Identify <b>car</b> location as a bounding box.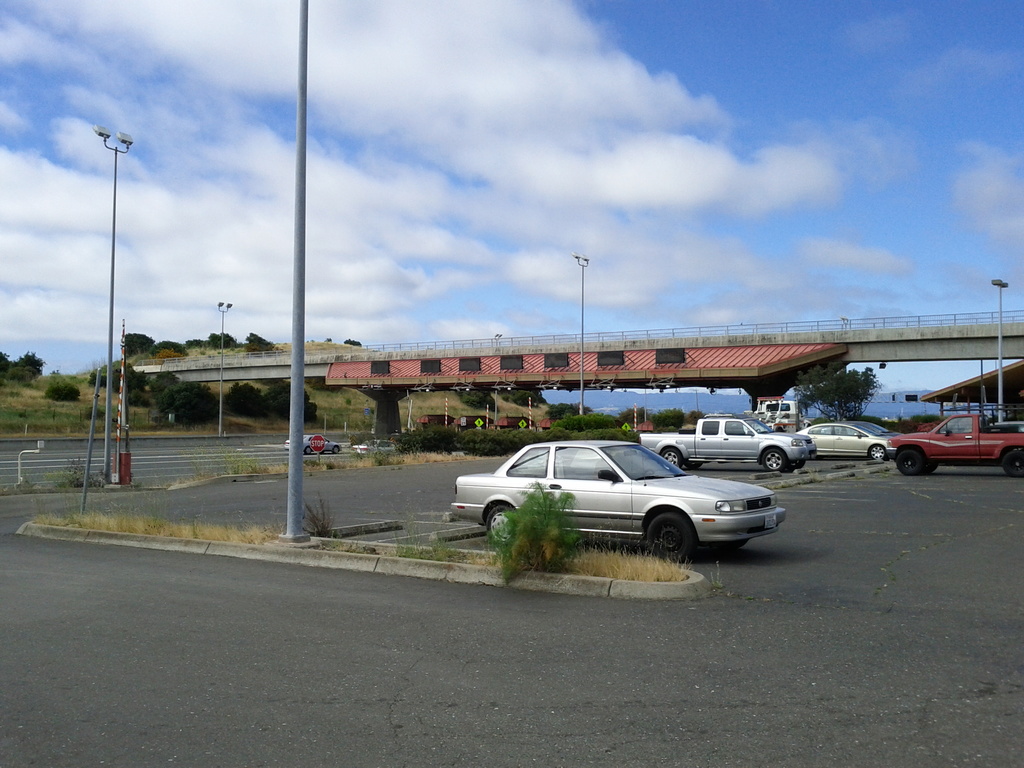
bbox=[287, 434, 344, 458].
